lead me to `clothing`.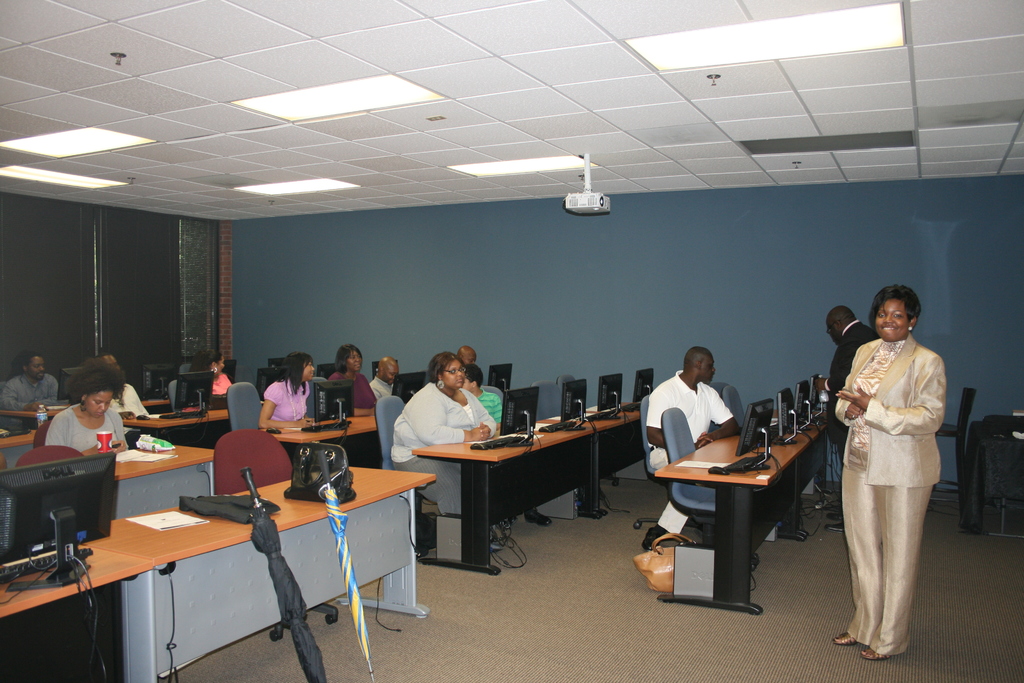
Lead to (left=836, top=310, right=957, bottom=639).
